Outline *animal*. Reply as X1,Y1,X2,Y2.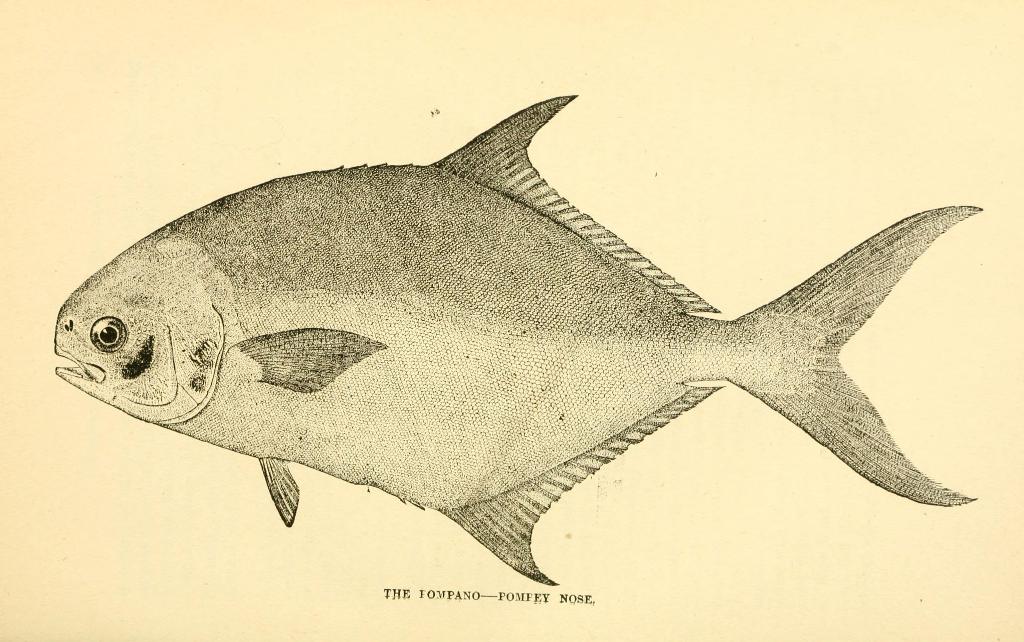
43,86,991,588.
